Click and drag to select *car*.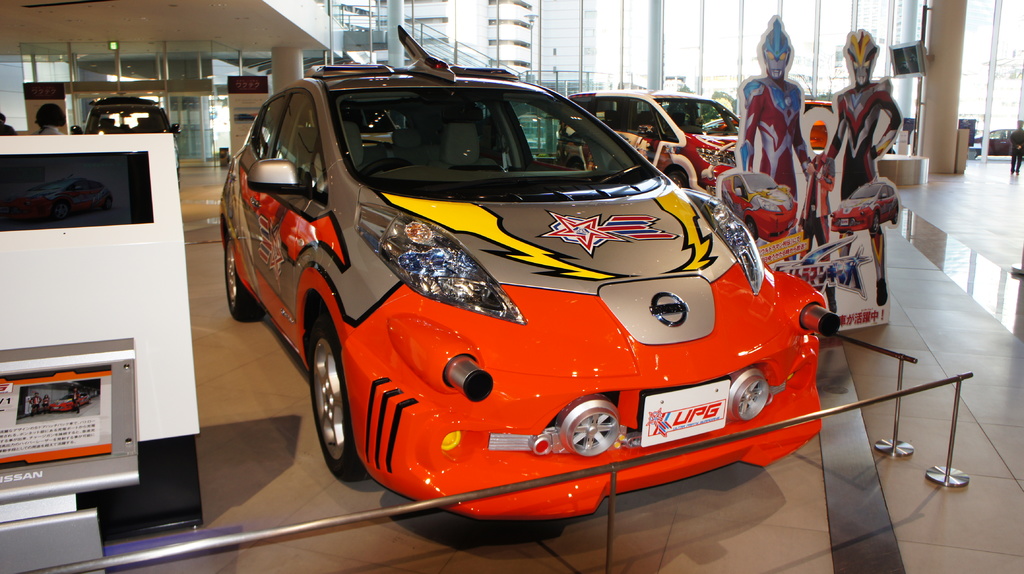
Selection: [701, 99, 833, 147].
